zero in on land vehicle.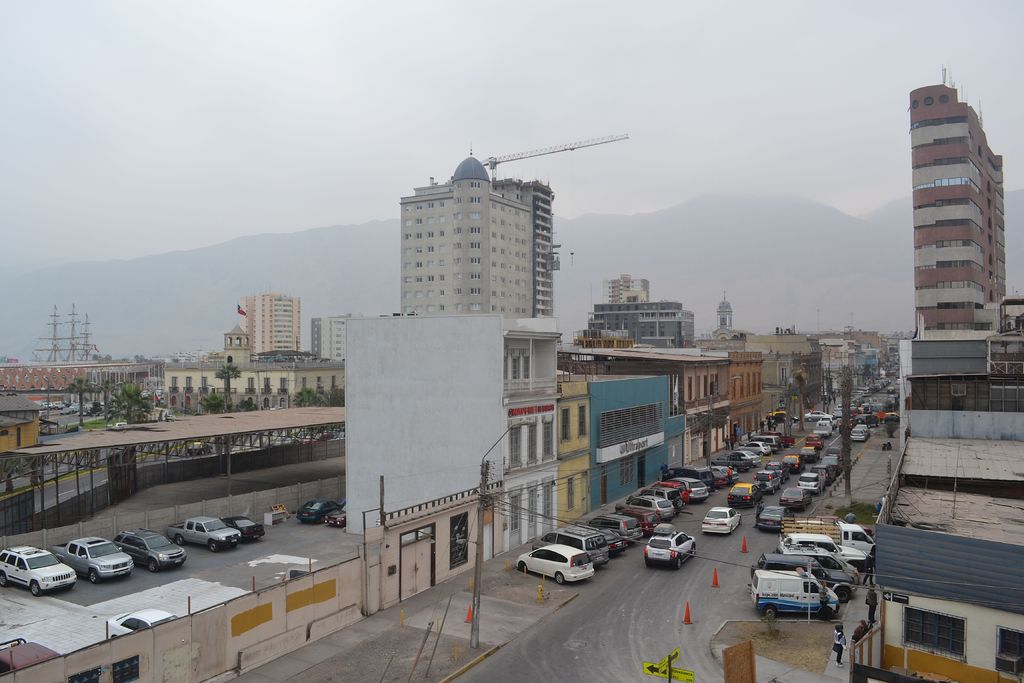
Zeroed in: crop(802, 408, 829, 421).
